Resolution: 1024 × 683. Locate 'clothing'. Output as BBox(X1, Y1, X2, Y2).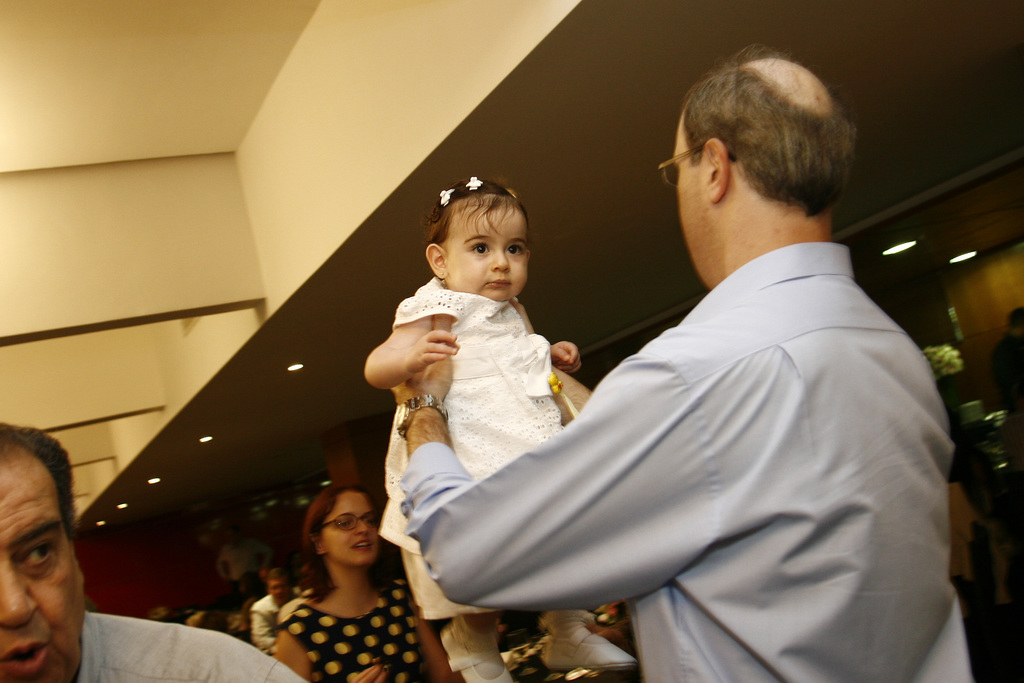
BBox(75, 609, 307, 682).
